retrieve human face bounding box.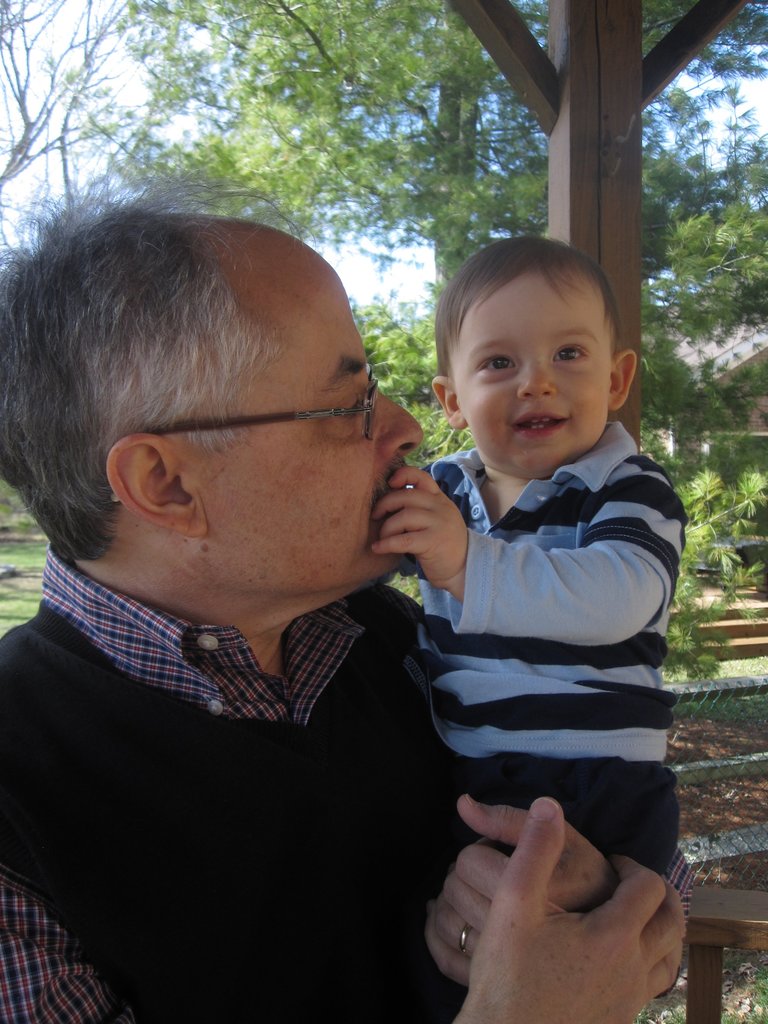
Bounding box: detection(205, 233, 426, 574).
